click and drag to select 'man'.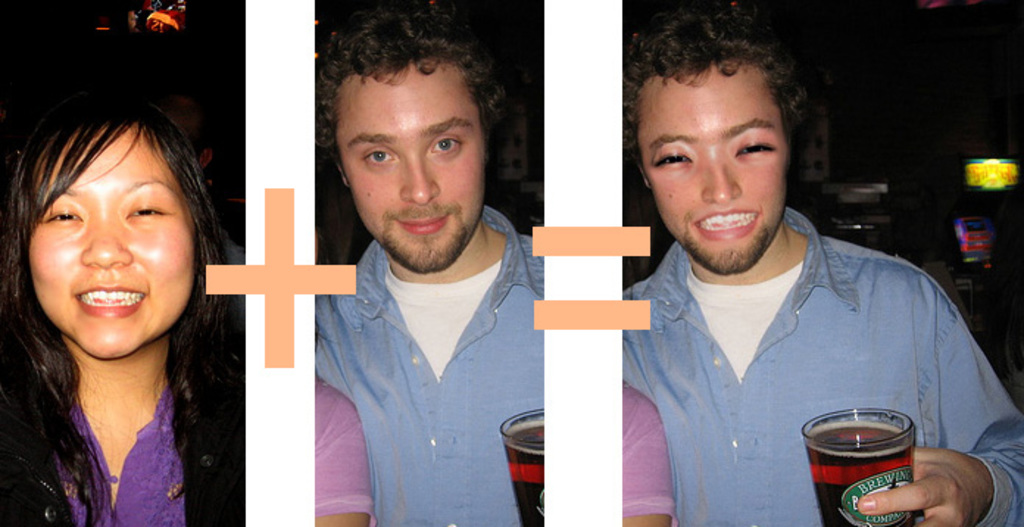
Selection: (x1=581, y1=46, x2=1014, y2=520).
